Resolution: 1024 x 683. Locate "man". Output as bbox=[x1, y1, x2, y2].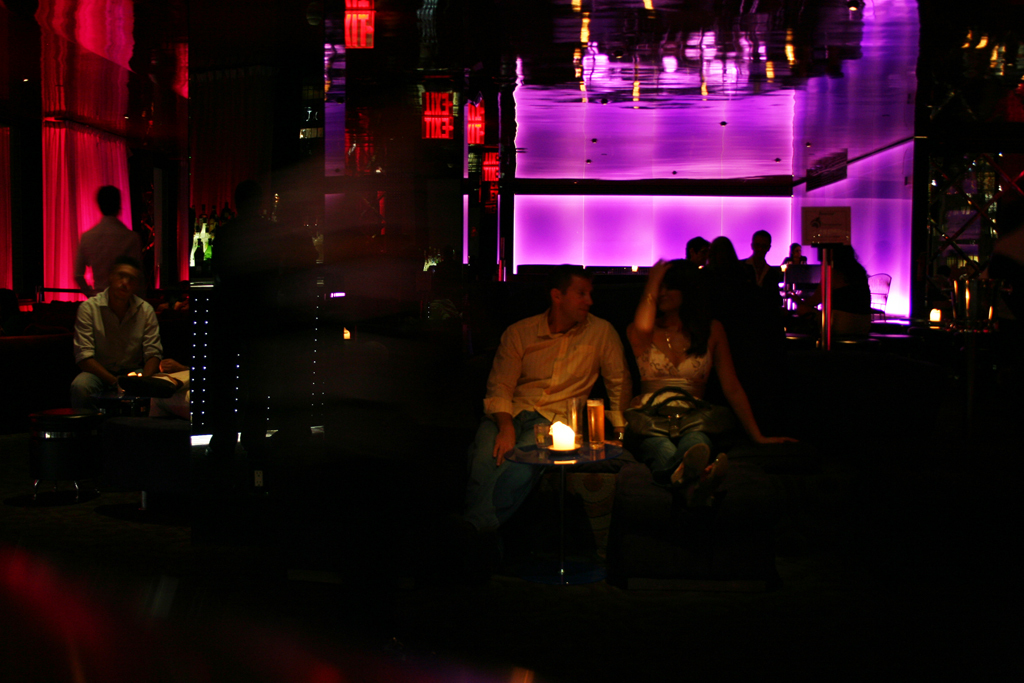
bbox=[735, 230, 783, 313].
